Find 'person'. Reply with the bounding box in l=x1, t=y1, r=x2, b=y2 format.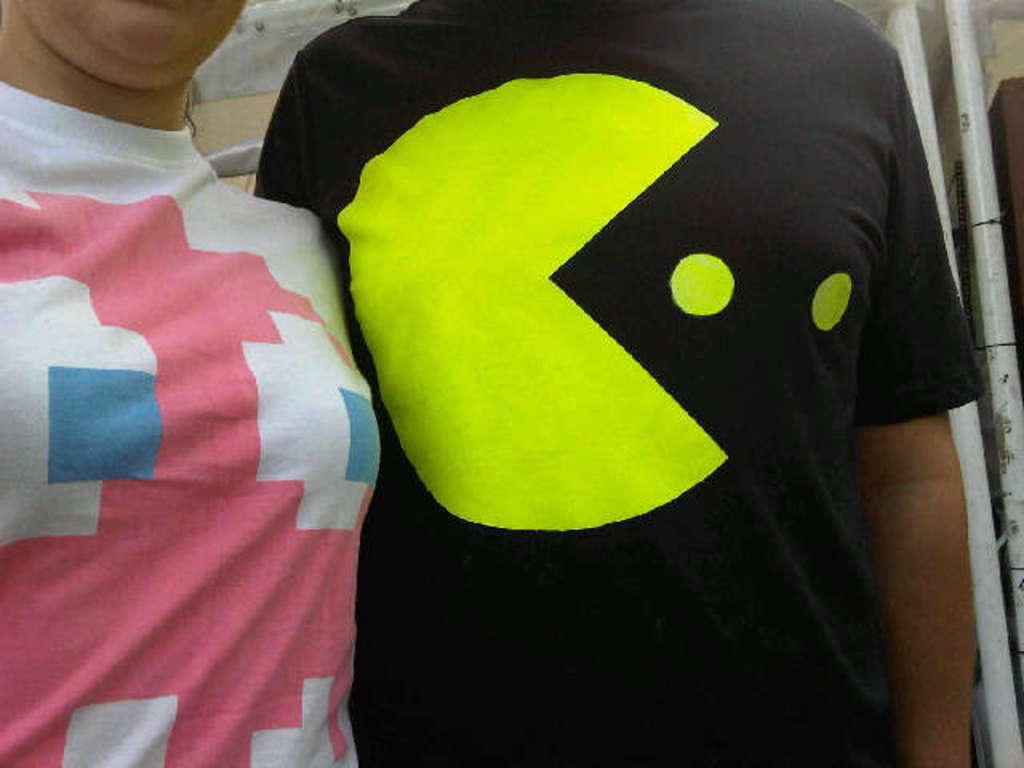
l=290, t=0, r=1006, b=728.
